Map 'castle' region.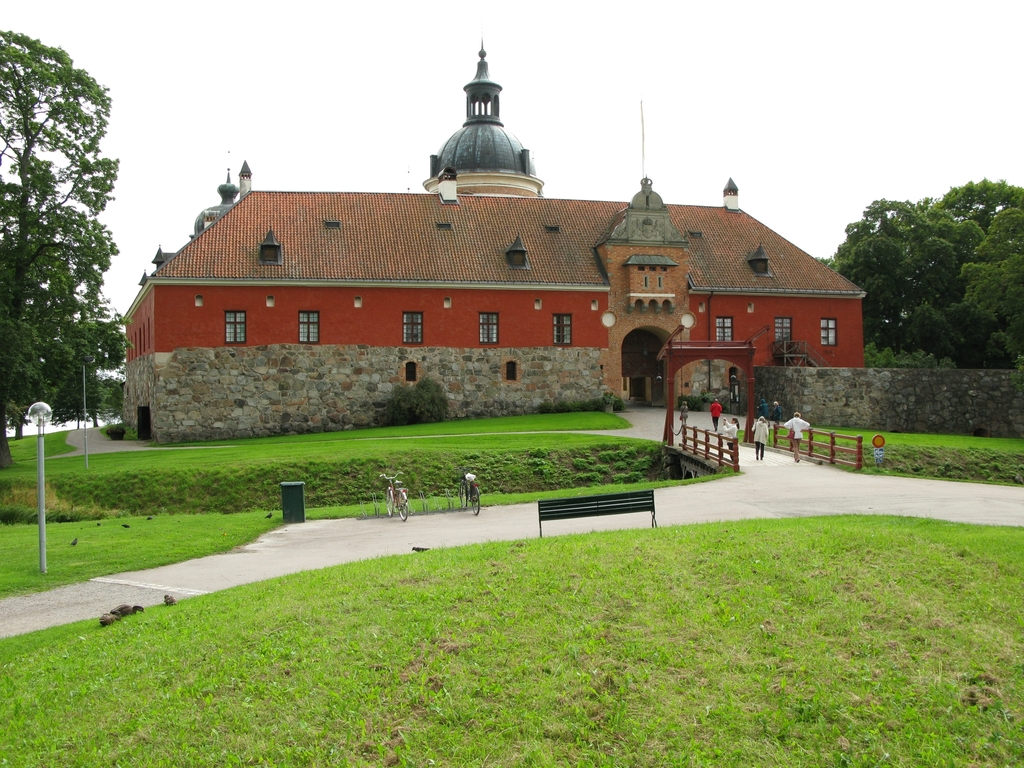
Mapped to (x1=123, y1=31, x2=867, y2=447).
